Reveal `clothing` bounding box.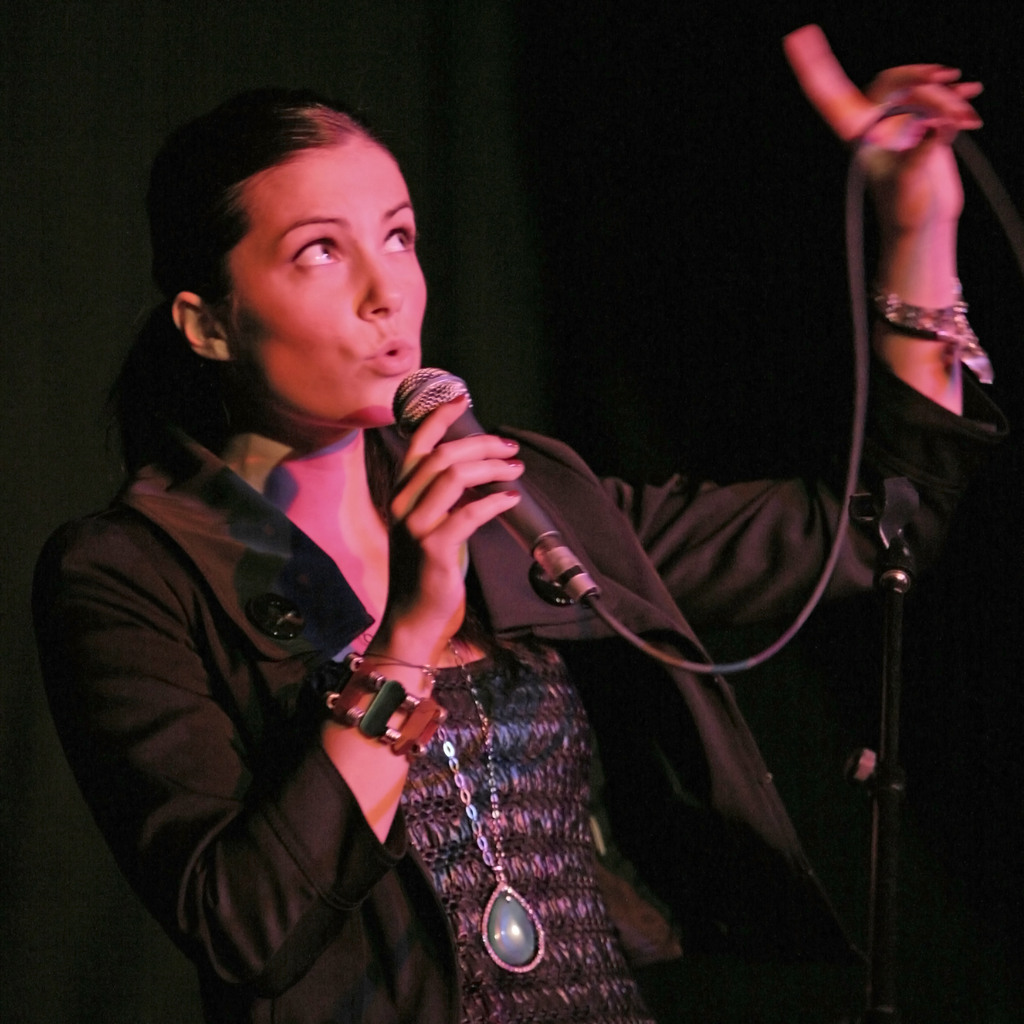
Revealed: {"x1": 73, "y1": 398, "x2": 1011, "y2": 1011}.
